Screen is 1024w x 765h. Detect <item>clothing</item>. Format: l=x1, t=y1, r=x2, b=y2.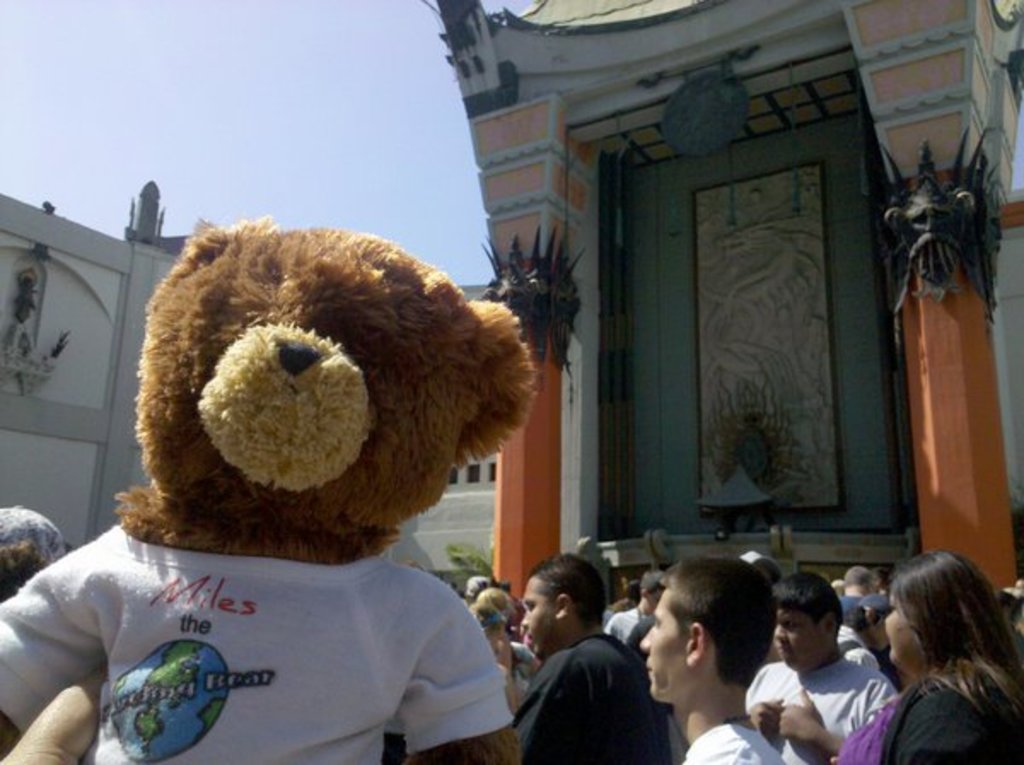
l=0, t=488, r=572, b=758.
